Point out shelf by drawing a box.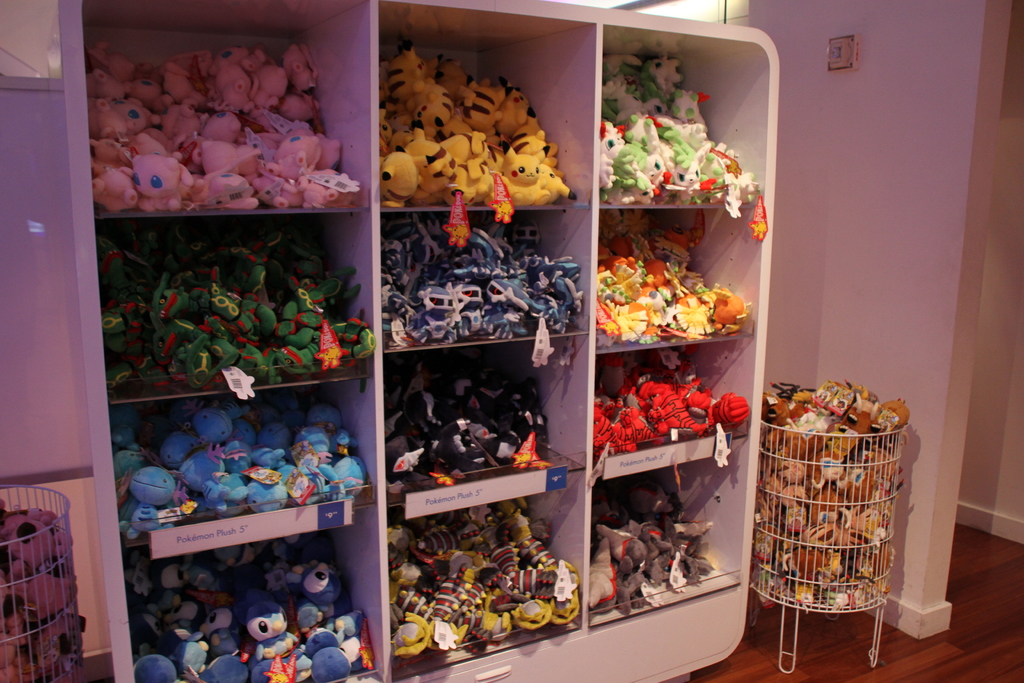
left=378, top=0, right=790, bottom=682.
